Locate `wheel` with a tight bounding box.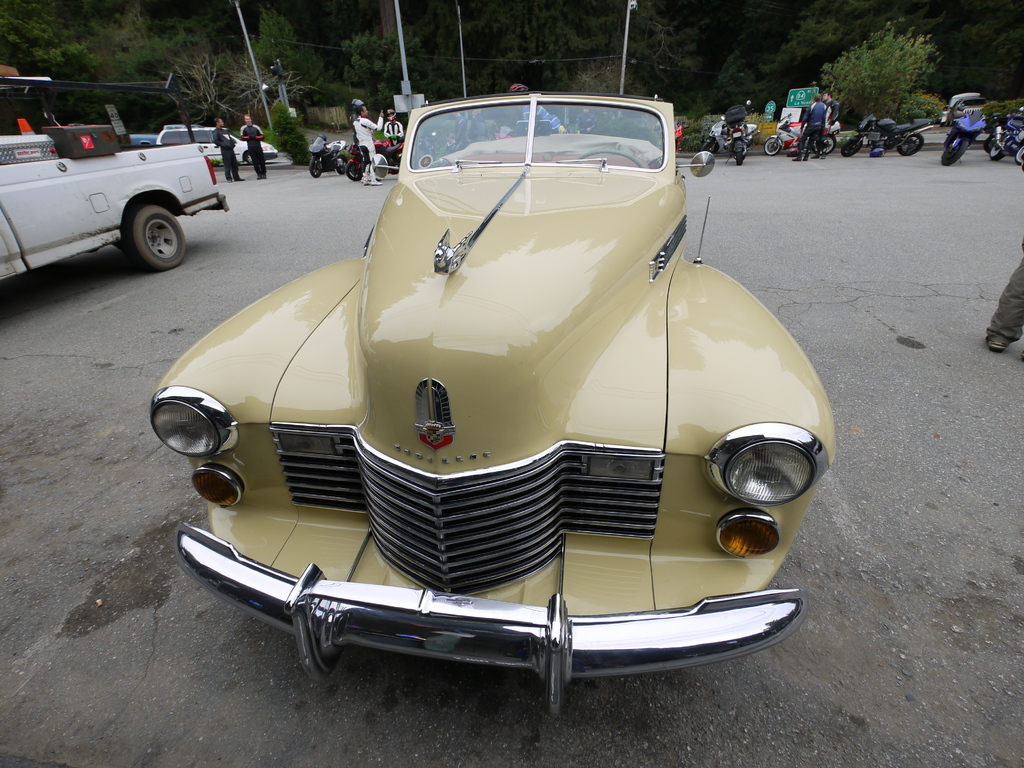
x1=134 y1=207 x2=186 y2=271.
